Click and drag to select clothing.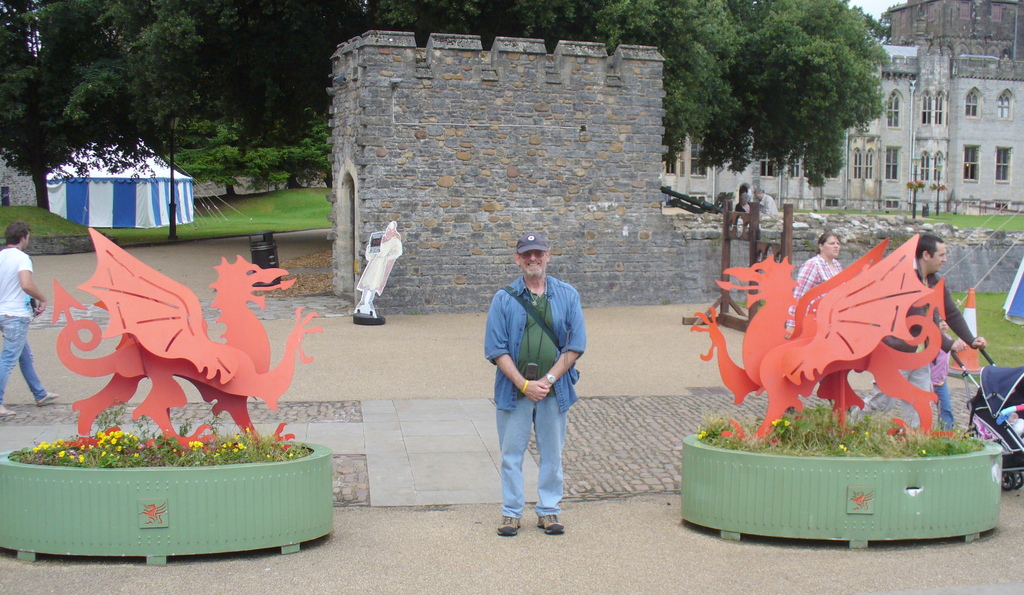
Selection: x1=788, y1=255, x2=849, y2=345.
